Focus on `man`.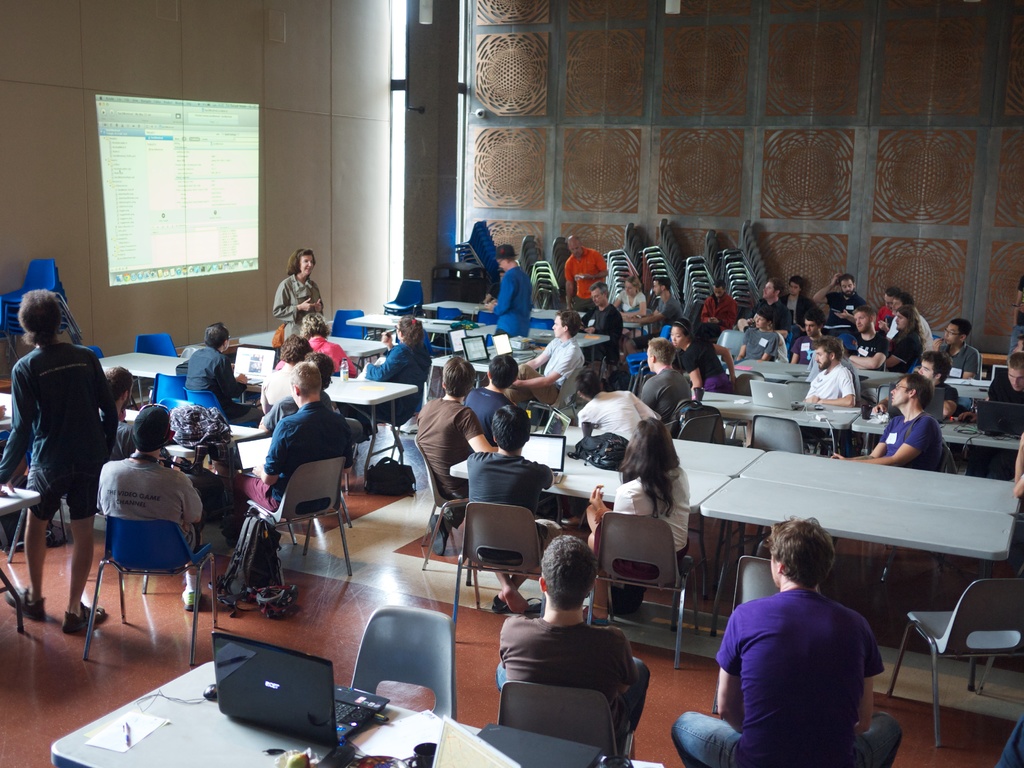
Focused at bbox=(498, 308, 581, 404).
